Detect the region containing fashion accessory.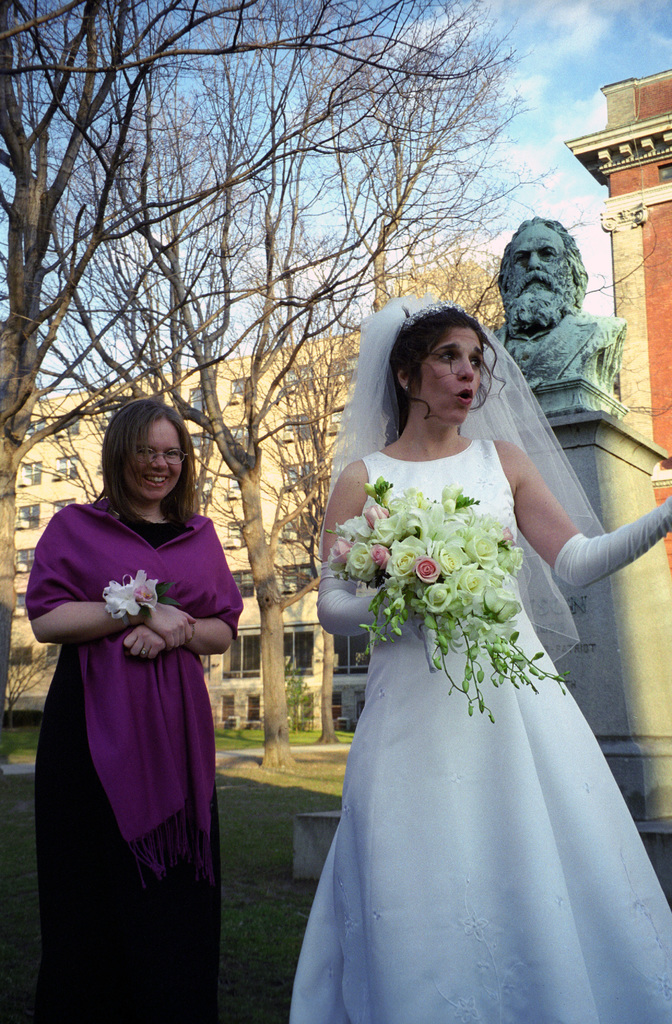
139,646,150,653.
